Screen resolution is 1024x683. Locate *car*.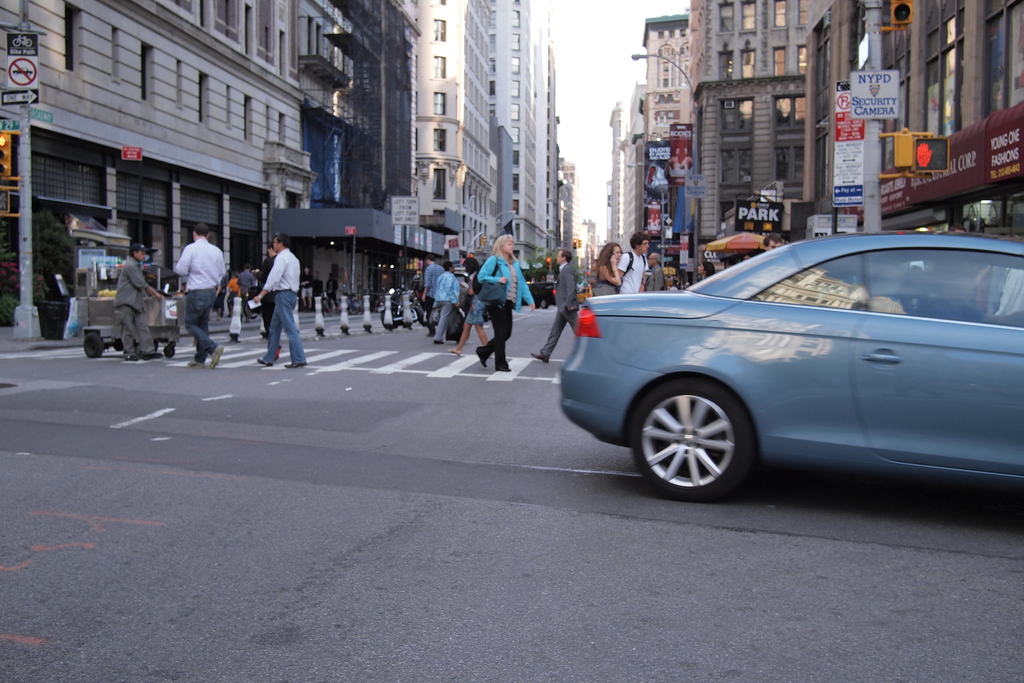
[557,231,1023,504].
